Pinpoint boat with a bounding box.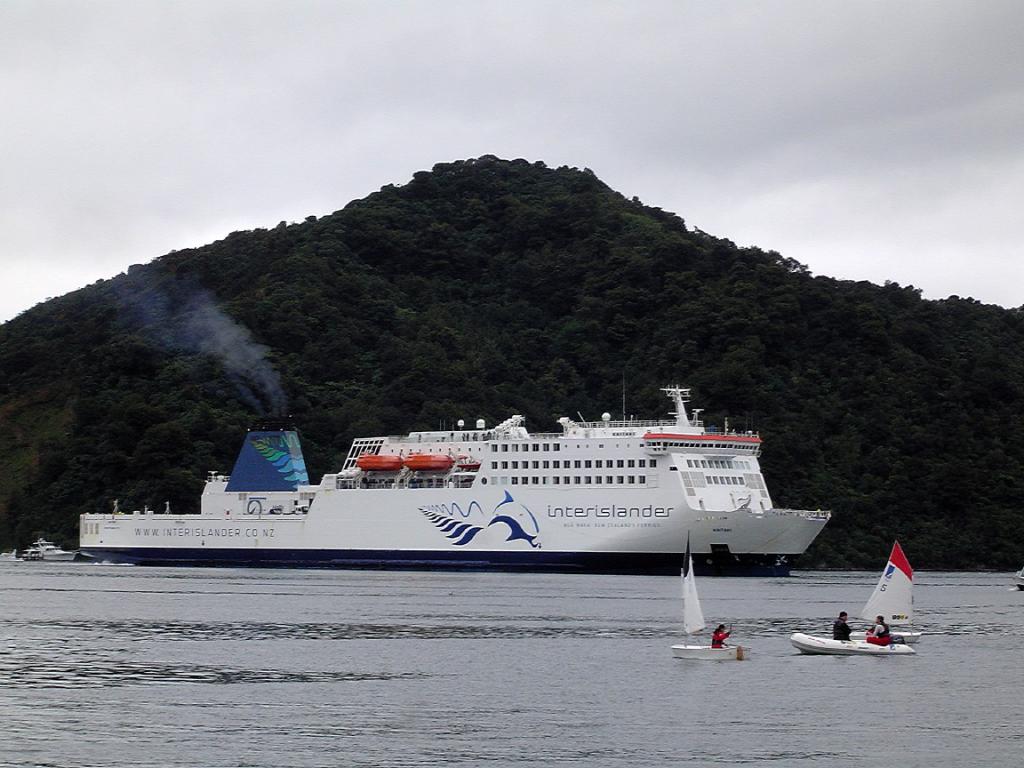
(left=672, top=531, right=751, bottom=660).
